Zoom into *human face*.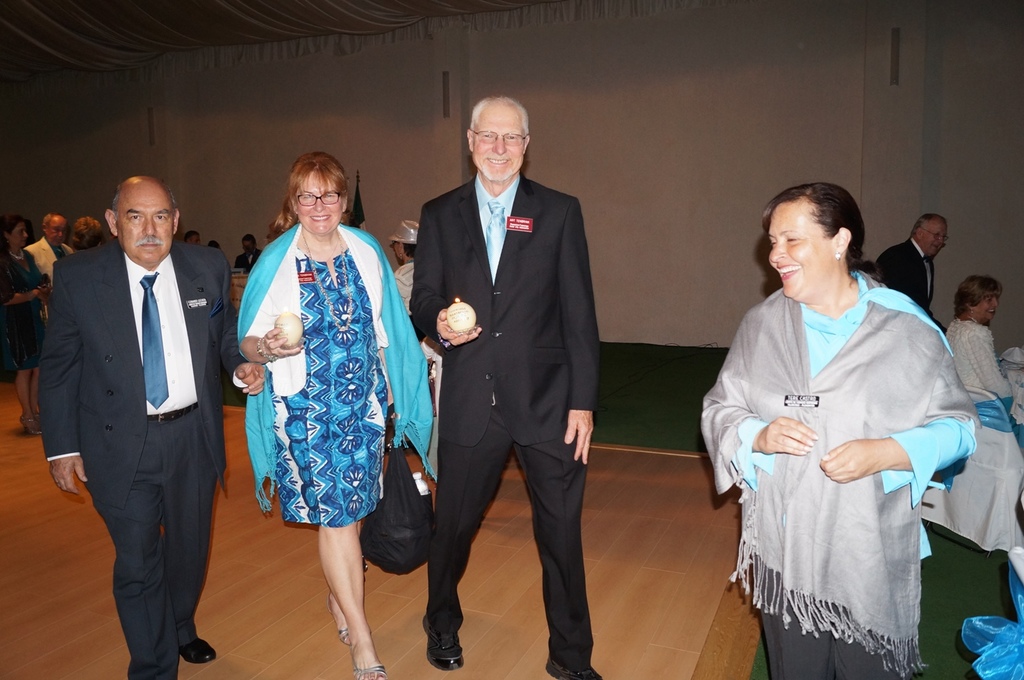
Zoom target: Rect(119, 190, 174, 262).
